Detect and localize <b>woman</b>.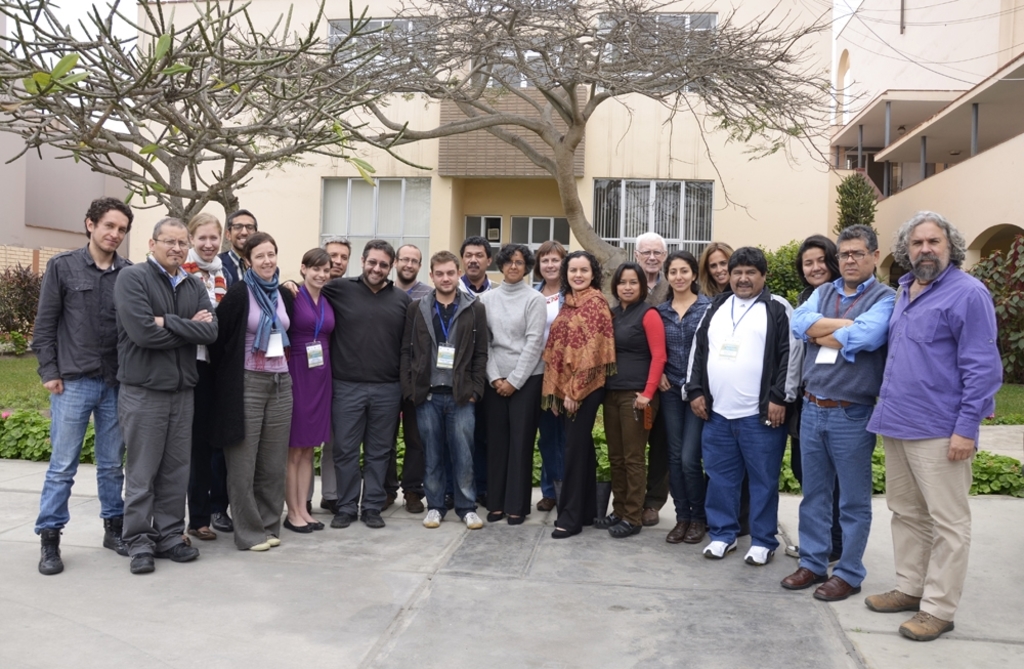
Localized at l=216, t=234, r=291, b=555.
